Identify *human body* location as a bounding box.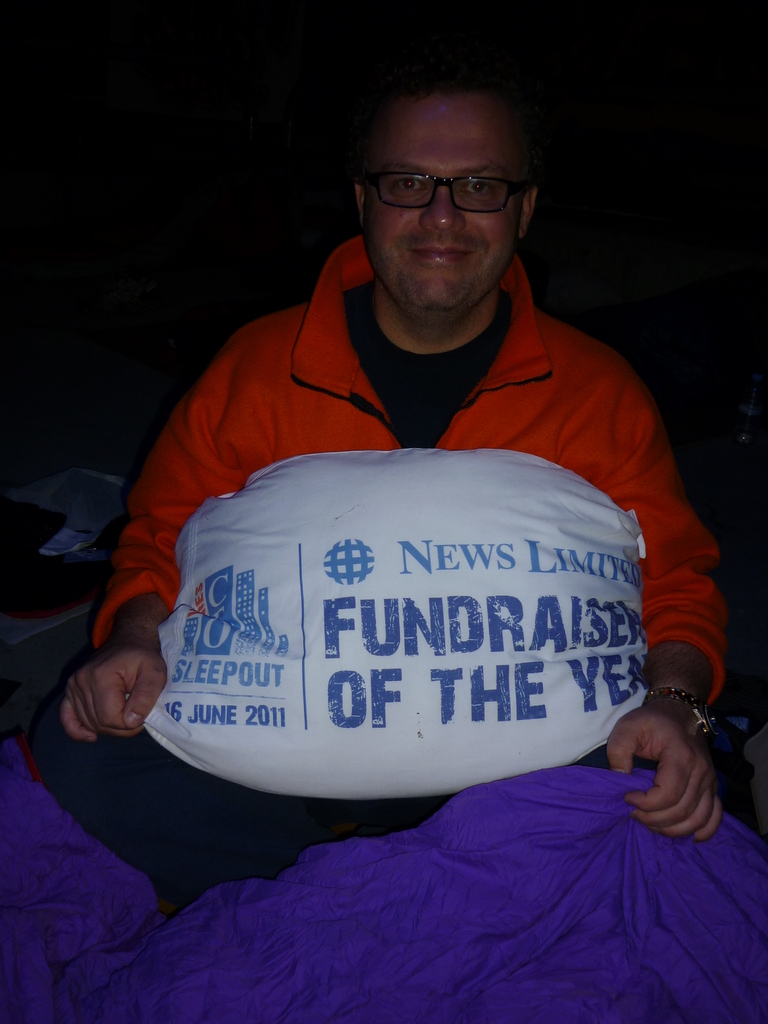
region(115, 93, 722, 925).
